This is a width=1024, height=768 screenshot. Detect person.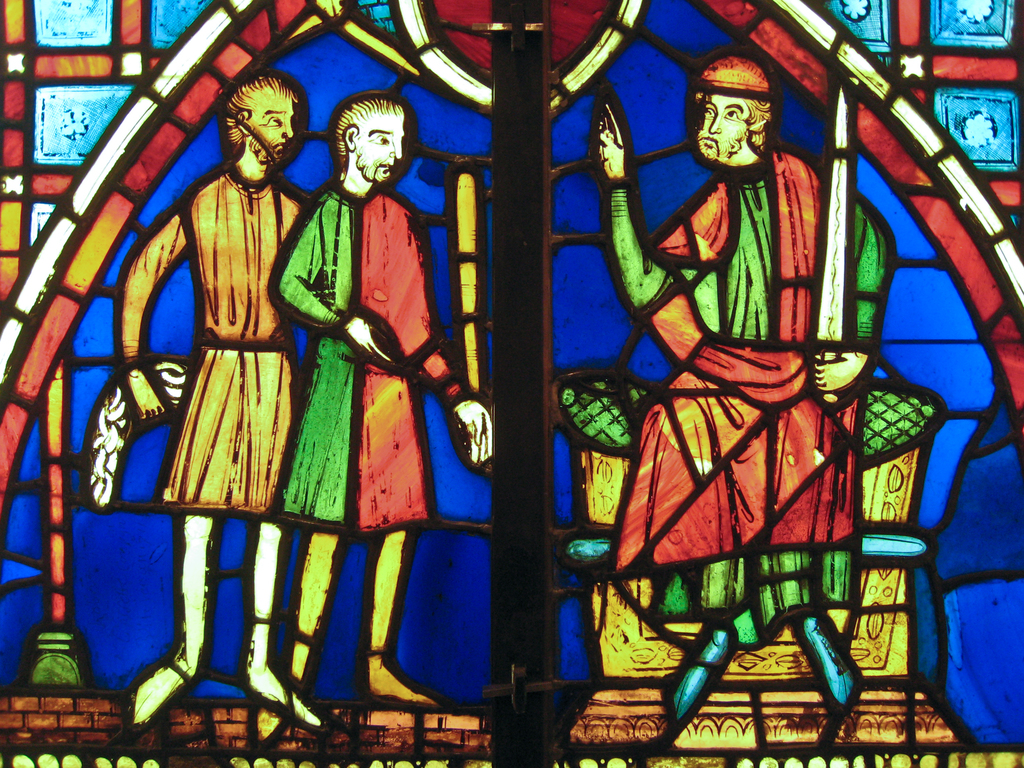
<box>118,72,317,726</box>.
